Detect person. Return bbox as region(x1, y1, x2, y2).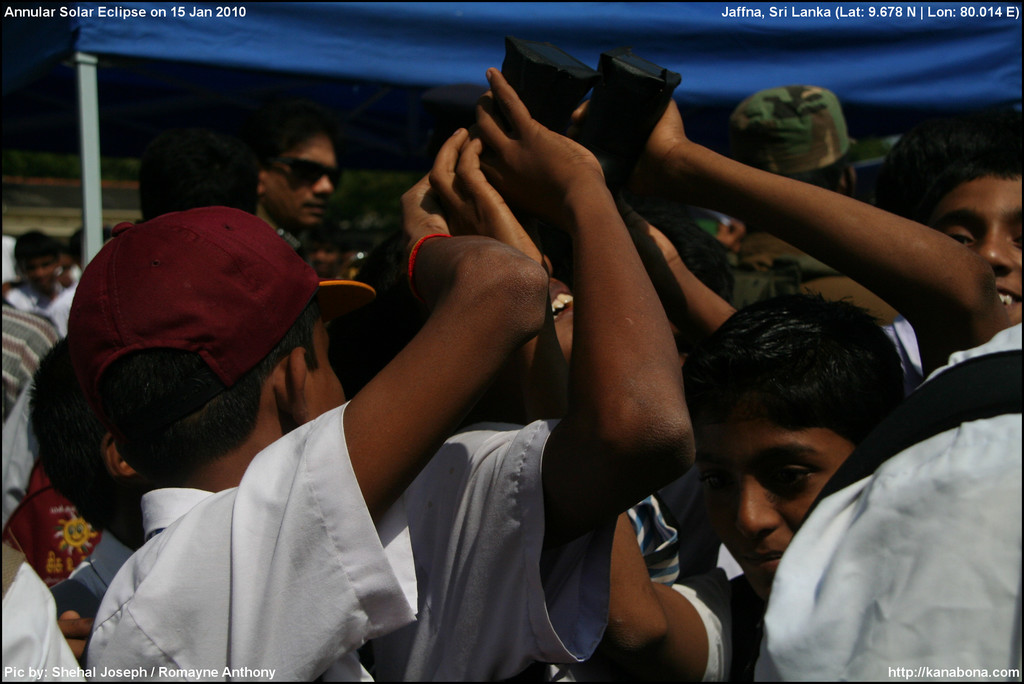
region(610, 286, 906, 683).
